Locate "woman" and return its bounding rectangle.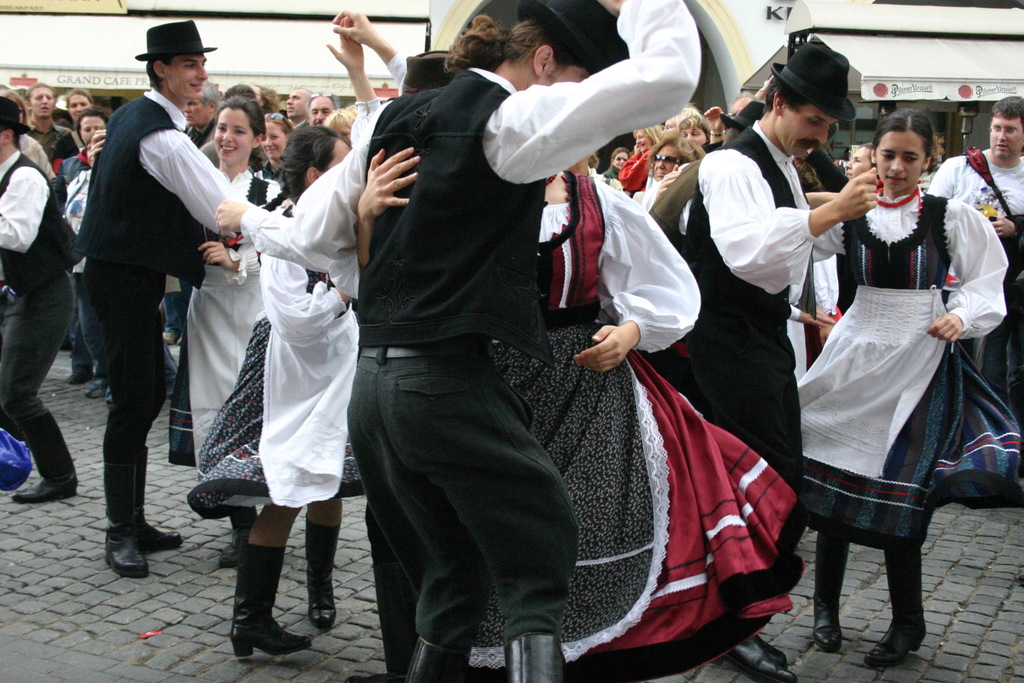
<region>785, 86, 987, 653</region>.
